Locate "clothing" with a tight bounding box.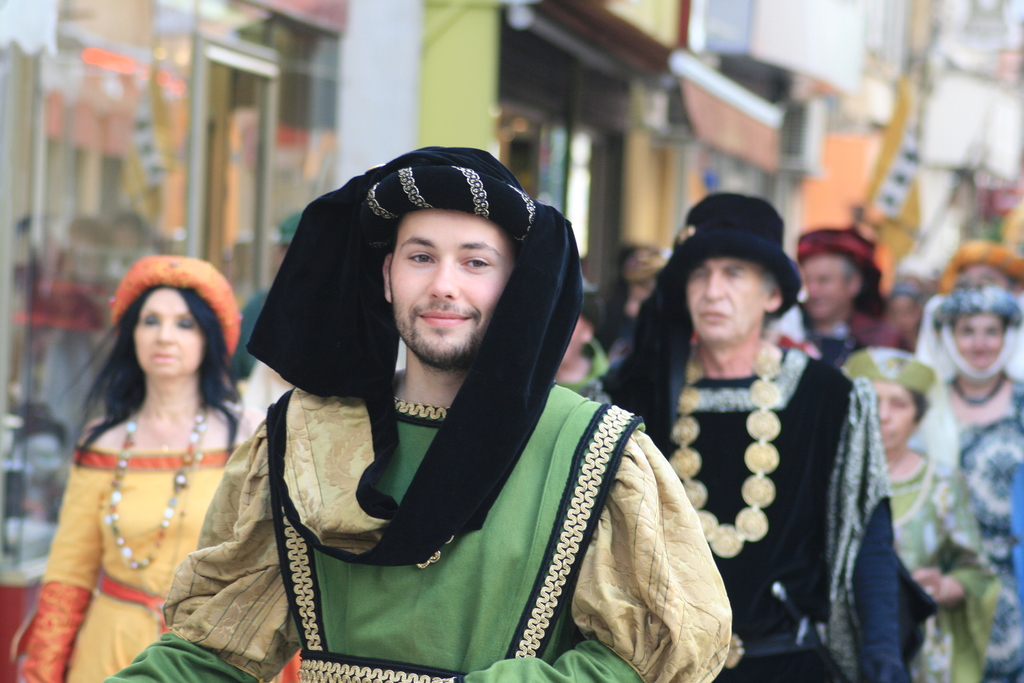
13, 438, 249, 682.
